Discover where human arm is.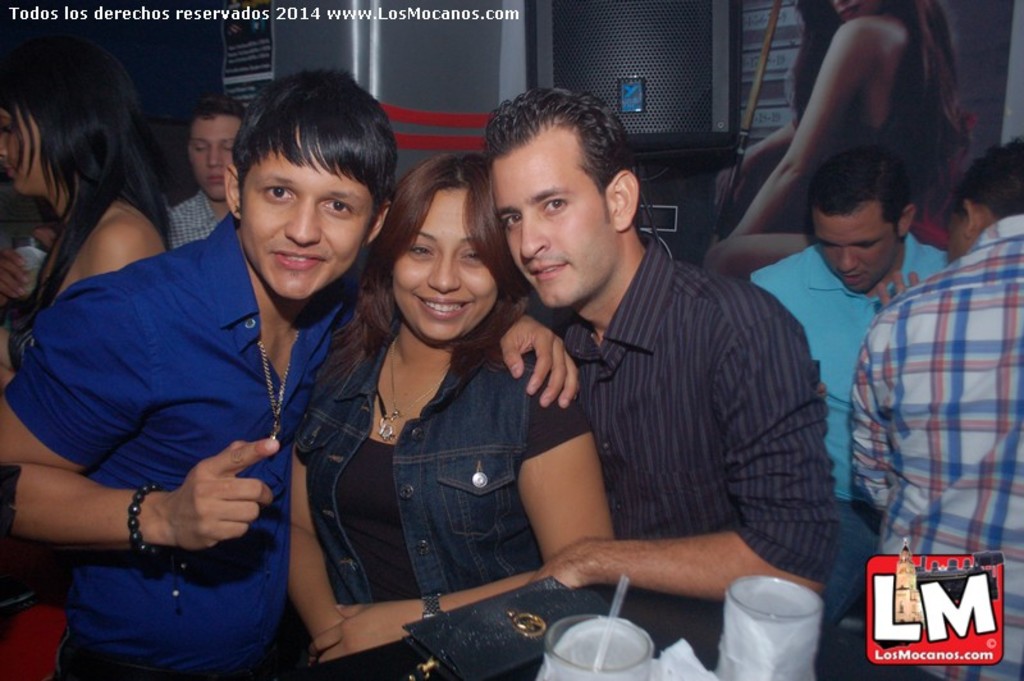
Discovered at locate(867, 260, 924, 314).
